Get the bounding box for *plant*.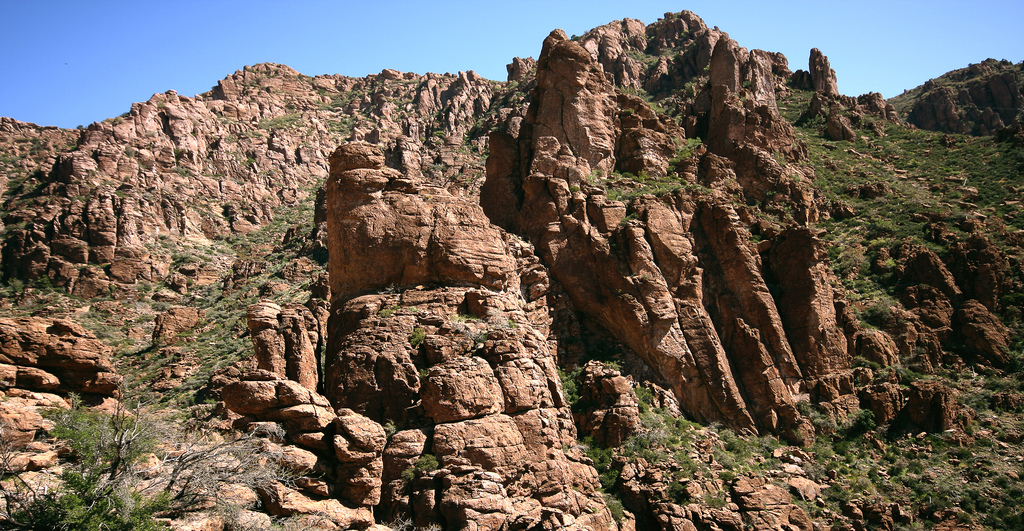
left=221, top=127, right=237, bottom=144.
